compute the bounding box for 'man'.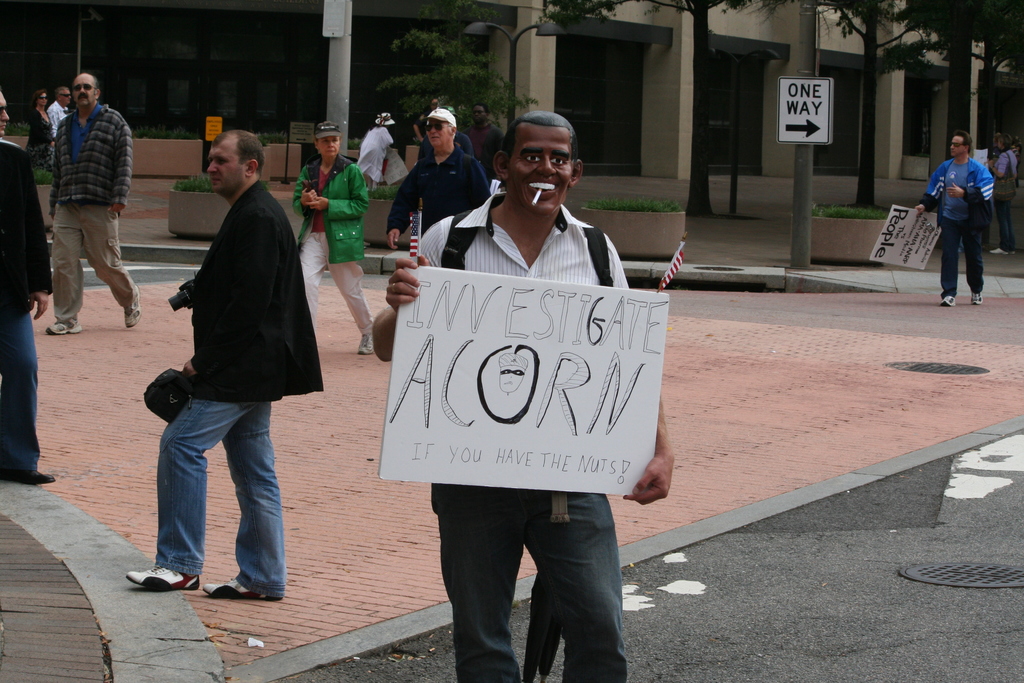
387 110 495 254.
